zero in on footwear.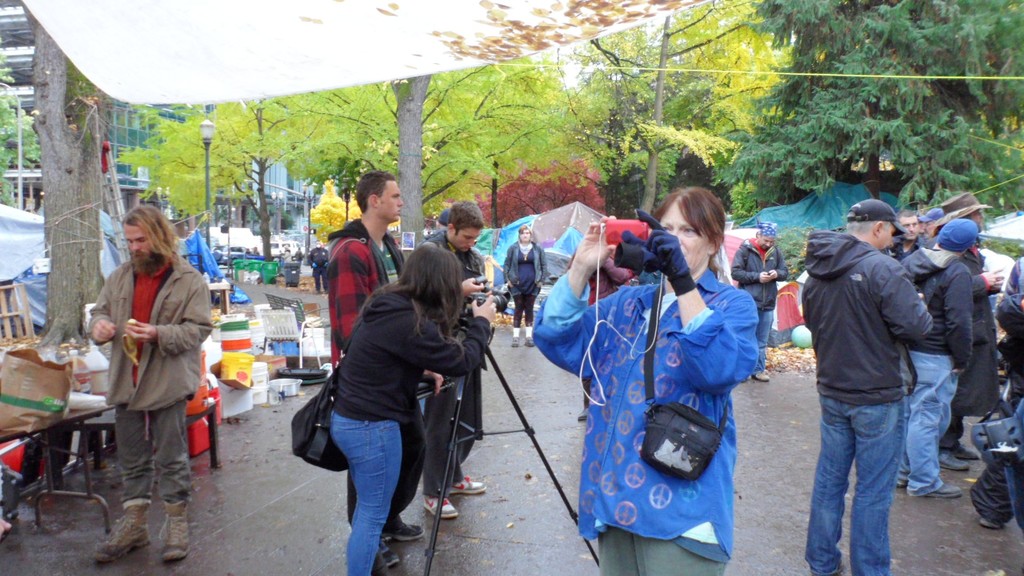
Zeroed in: 91:498:146:564.
